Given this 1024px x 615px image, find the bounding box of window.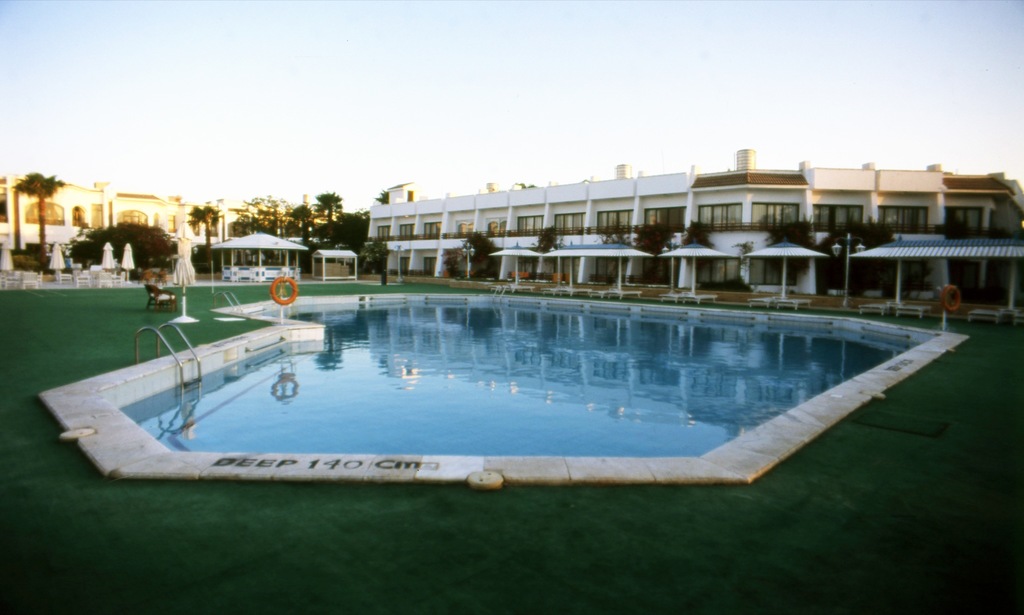
select_region(561, 213, 588, 236).
